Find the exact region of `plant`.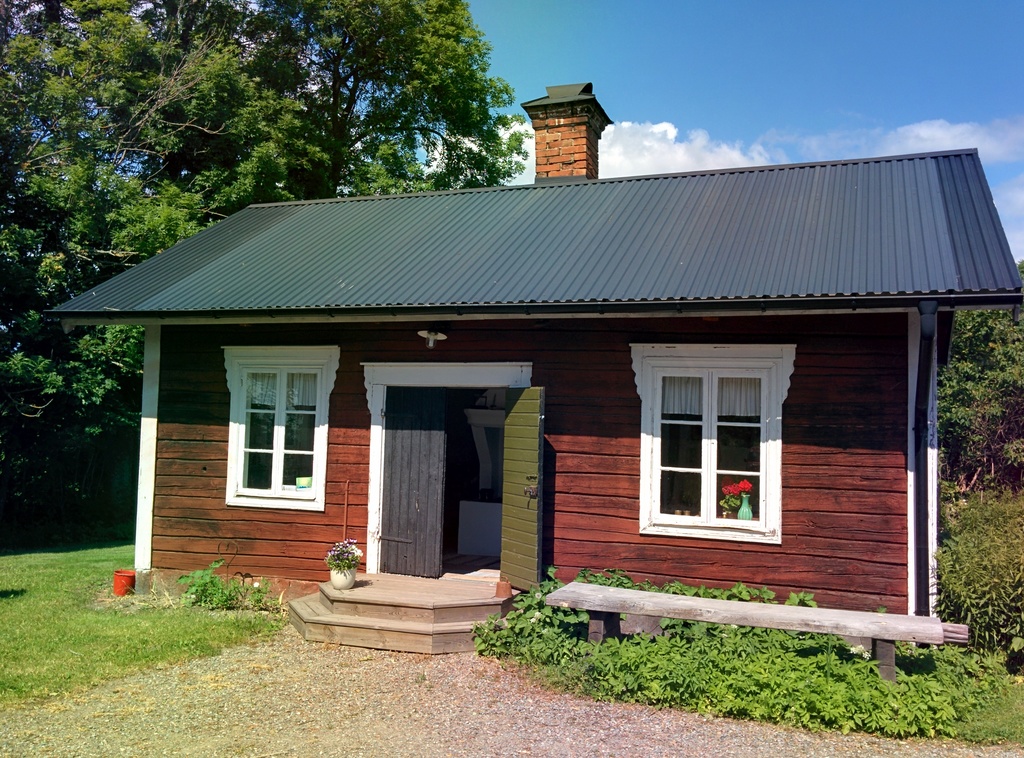
Exact region: detection(0, 0, 540, 300).
